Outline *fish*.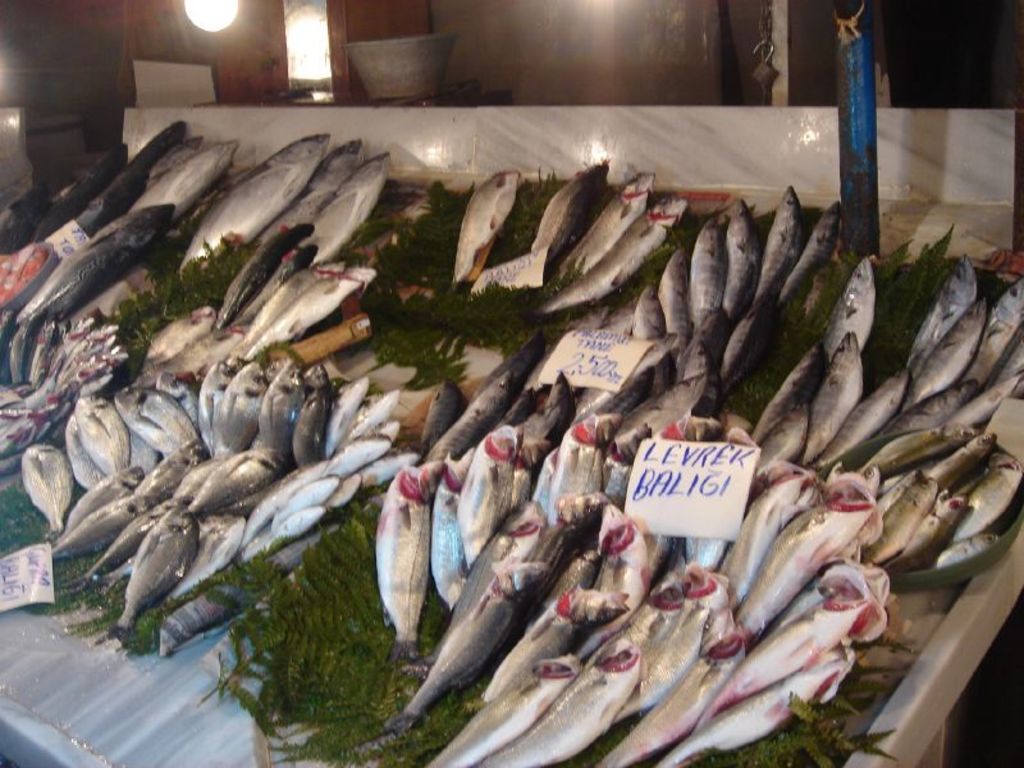
Outline: <region>955, 330, 1023, 429</region>.
